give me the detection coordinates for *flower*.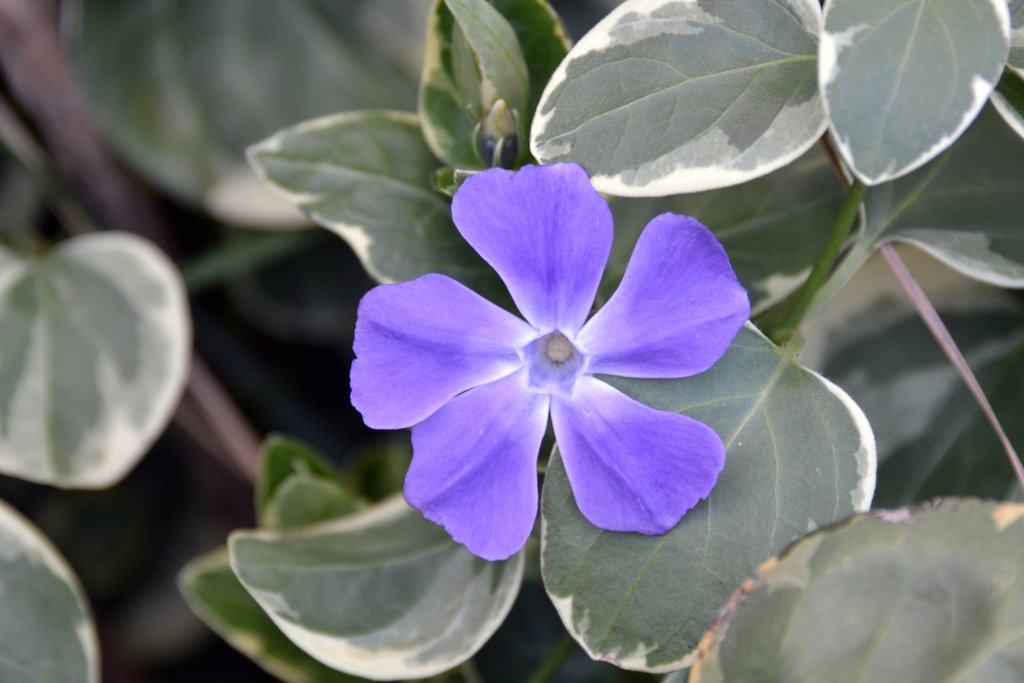
<bbox>351, 162, 750, 564</bbox>.
